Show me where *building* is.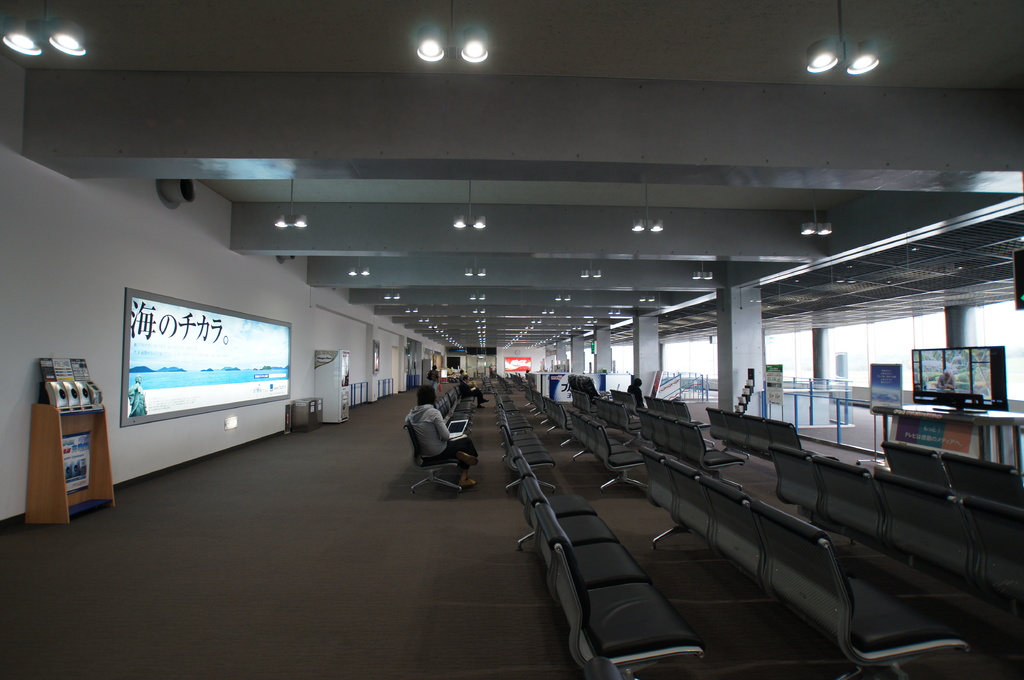
*building* is at locate(0, 0, 1023, 679).
